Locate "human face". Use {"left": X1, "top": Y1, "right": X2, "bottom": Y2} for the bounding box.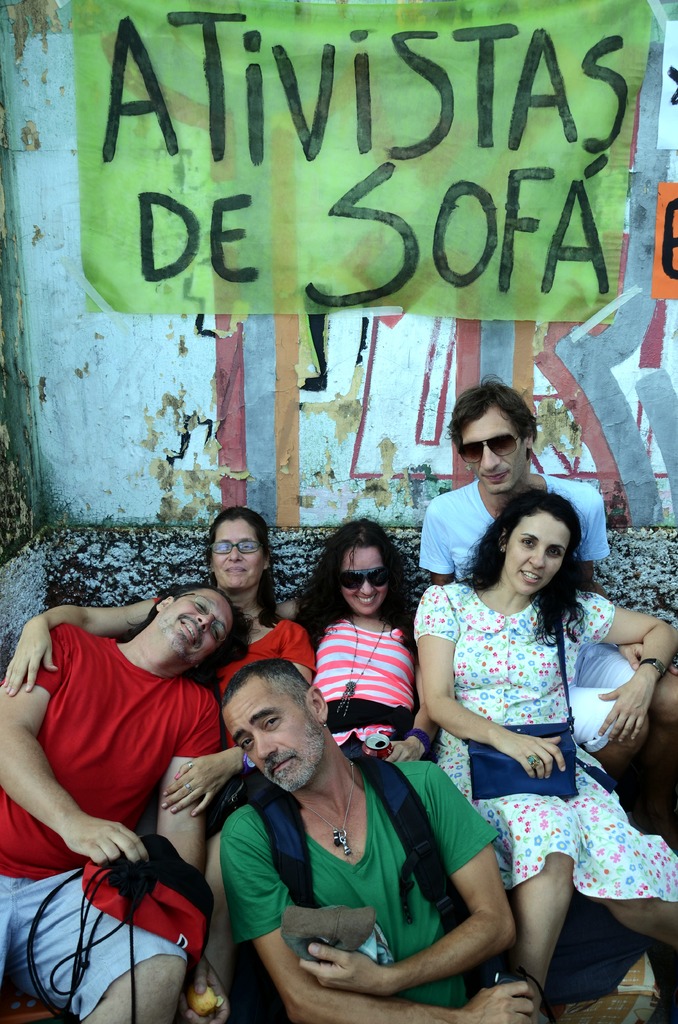
{"left": 457, "top": 413, "right": 528, "bottom": 495}.
